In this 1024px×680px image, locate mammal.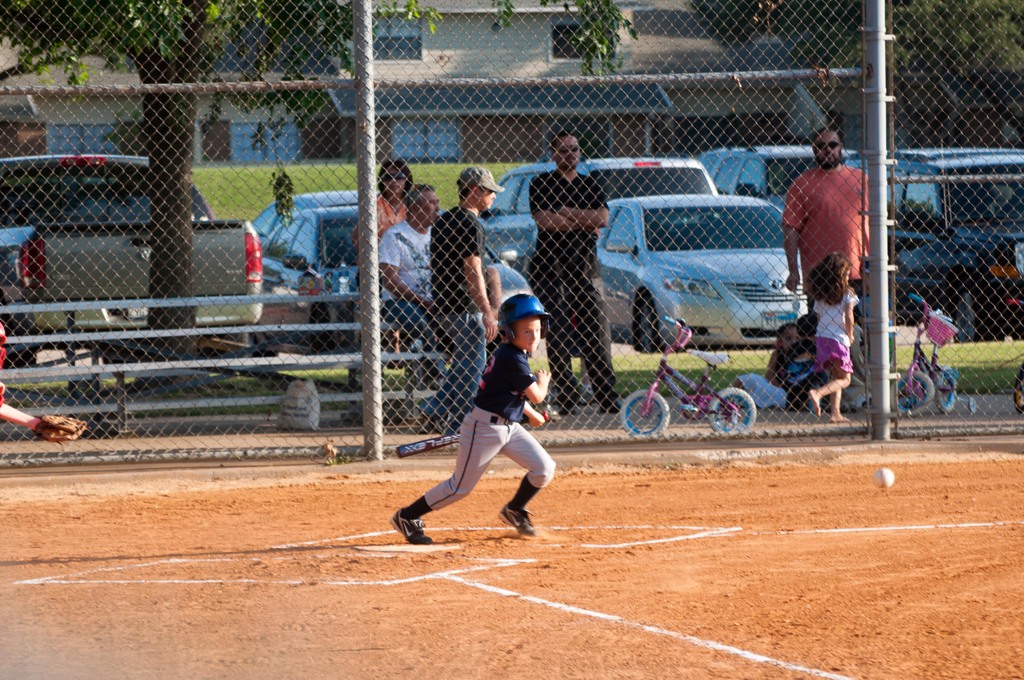
Bounding box: crop(803, 254, 862, 424).
